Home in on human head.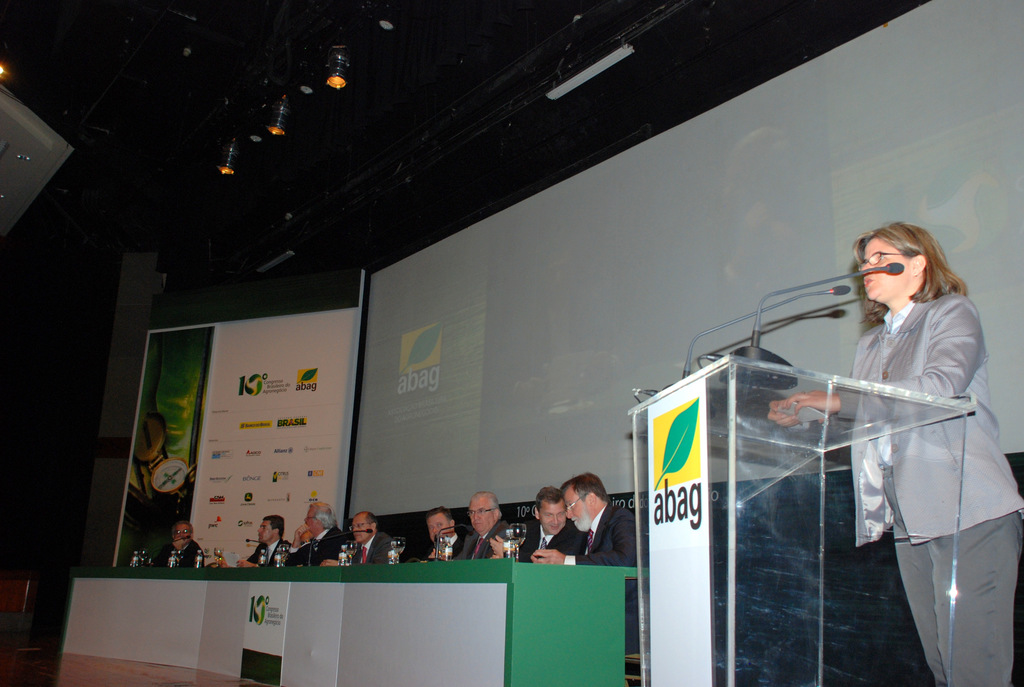
Homed in at {"x1": 304, "y1": 502, "x2": 329, "y2": 535}.
